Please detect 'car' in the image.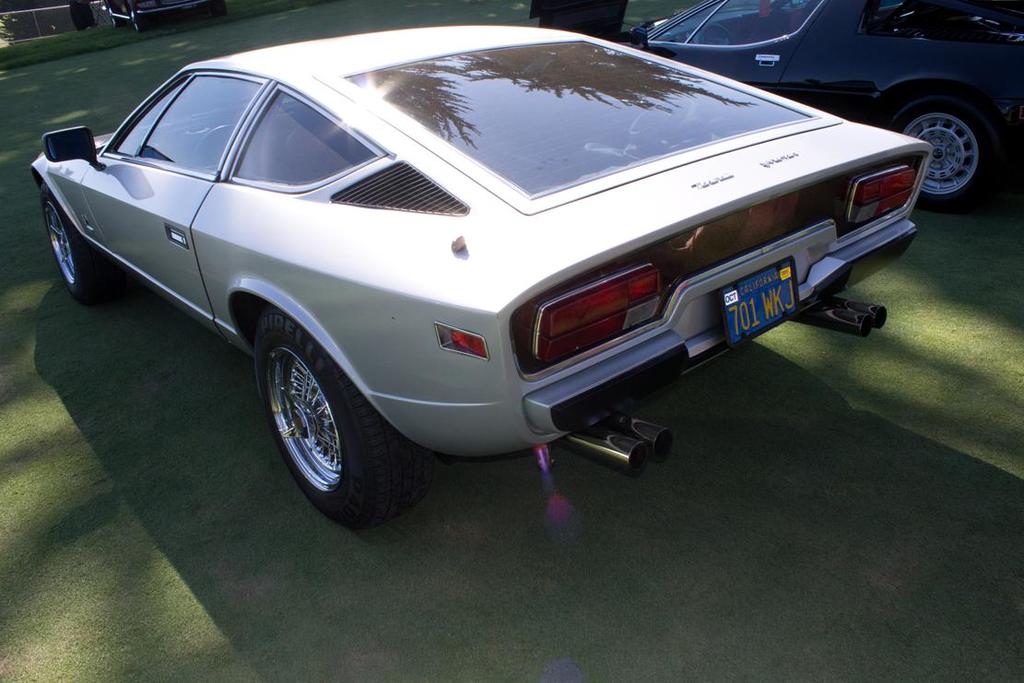
Rect(95, 0, 239, 32).
